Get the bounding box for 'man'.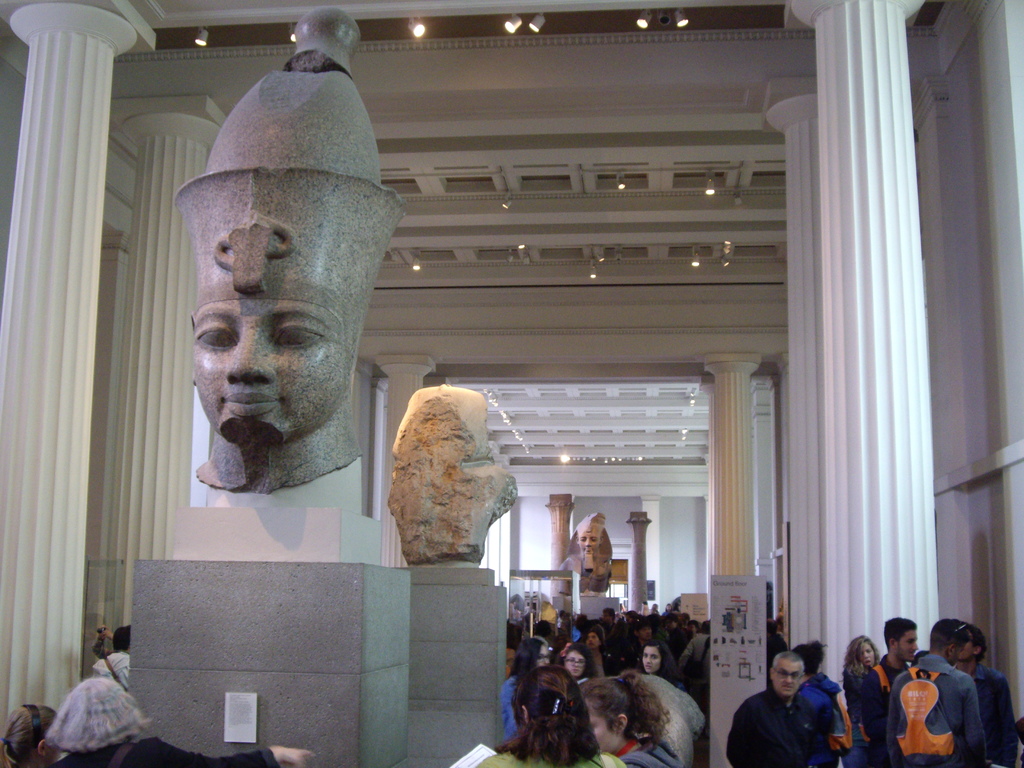
<region>746, 647, 854, 767</region>.
